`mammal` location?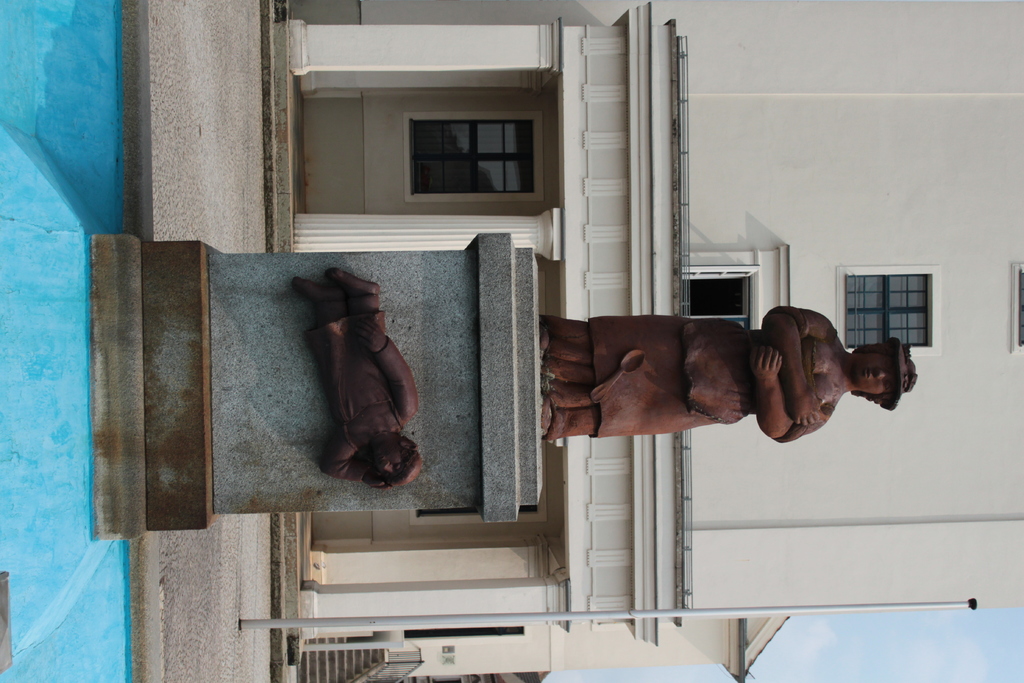
474/288/923/436
